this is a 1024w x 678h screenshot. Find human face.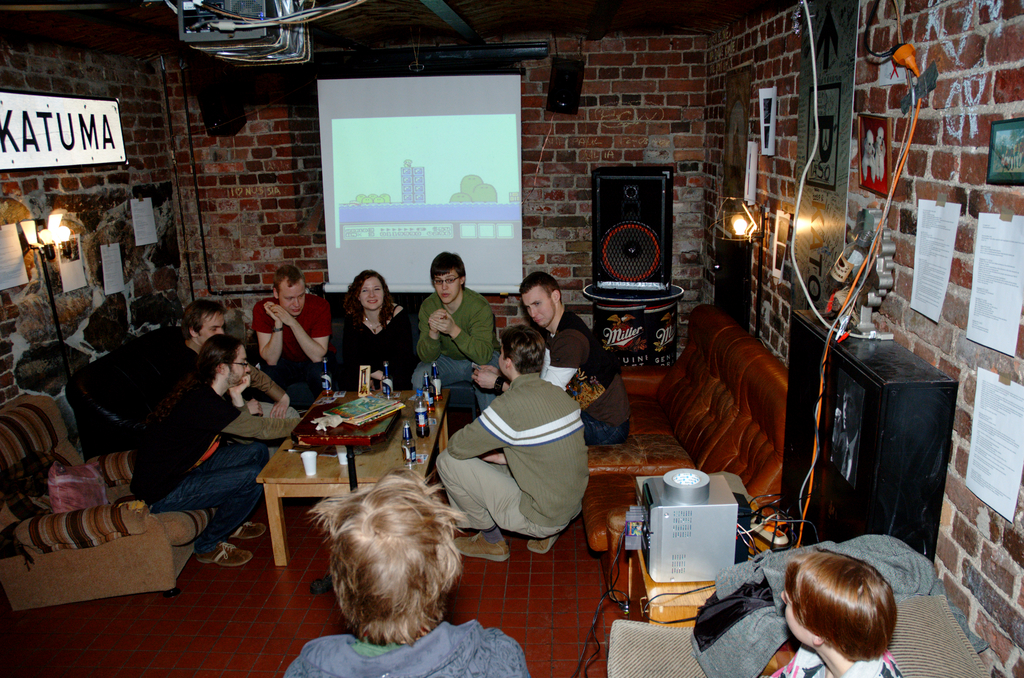
Bounding box: region(277, 278, 307, 319).
